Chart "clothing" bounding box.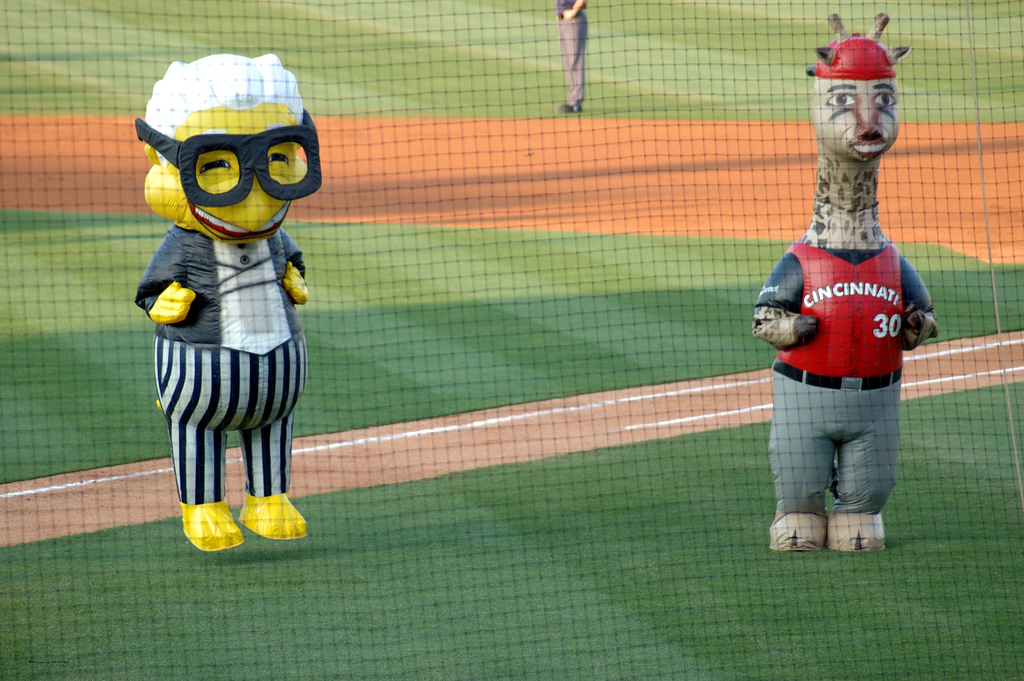
Charted: 561, 10, 587, 108.
